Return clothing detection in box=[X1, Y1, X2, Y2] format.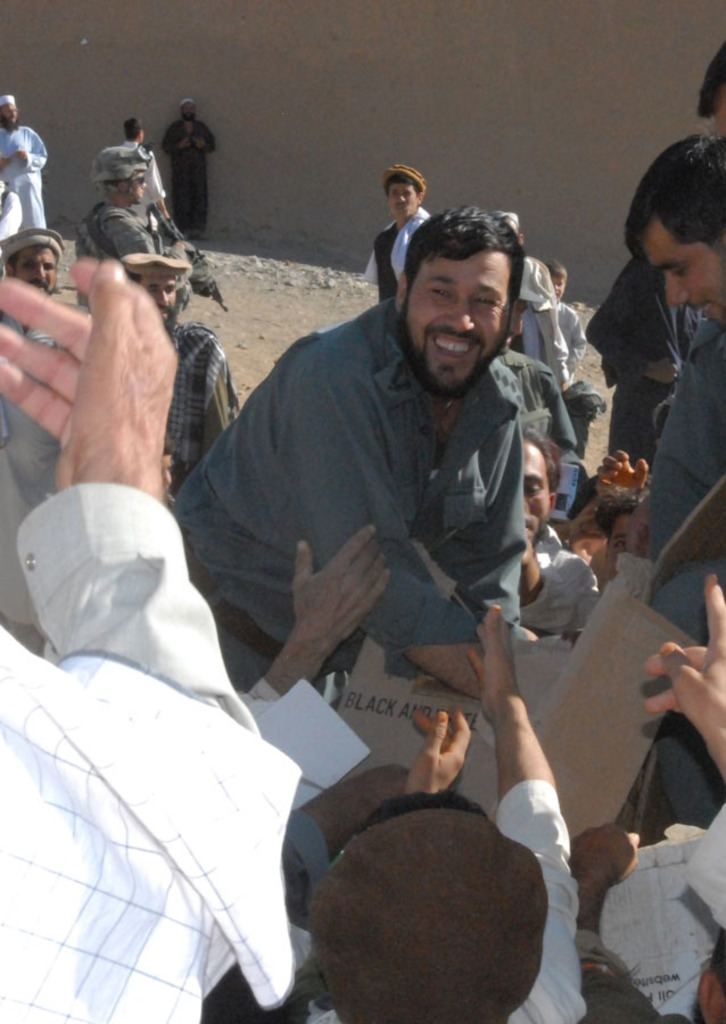
box=[0, 133, 60, 226].
